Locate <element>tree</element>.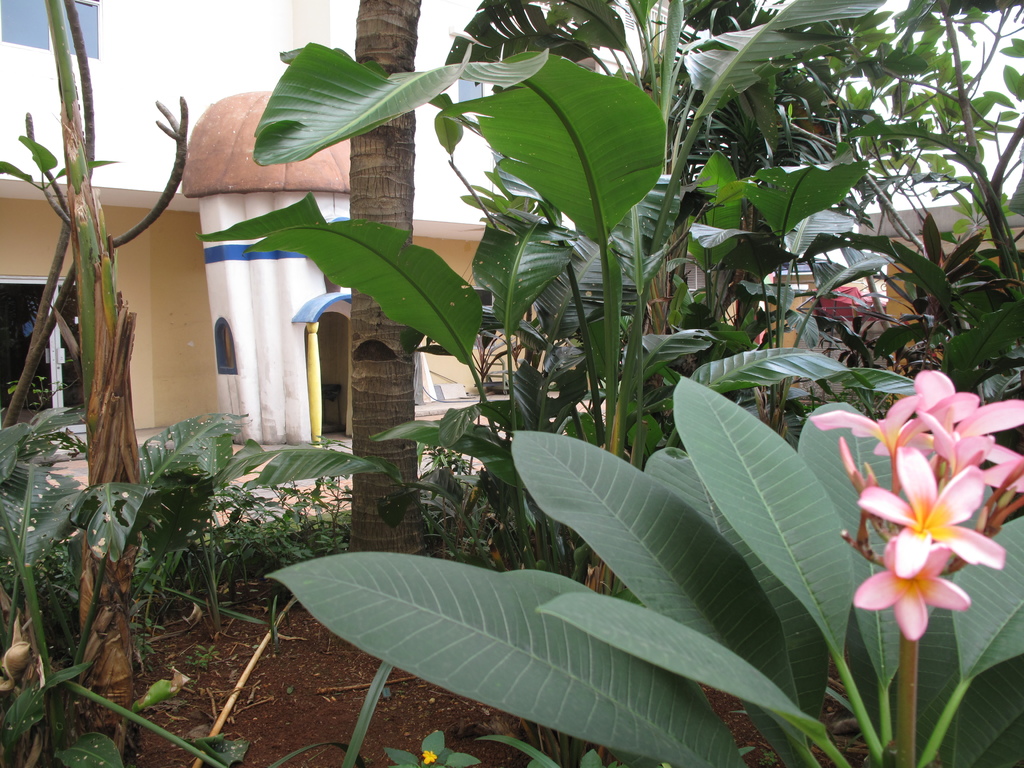
Bounding box: [left=0, top=0, right=195, bottom=767].
